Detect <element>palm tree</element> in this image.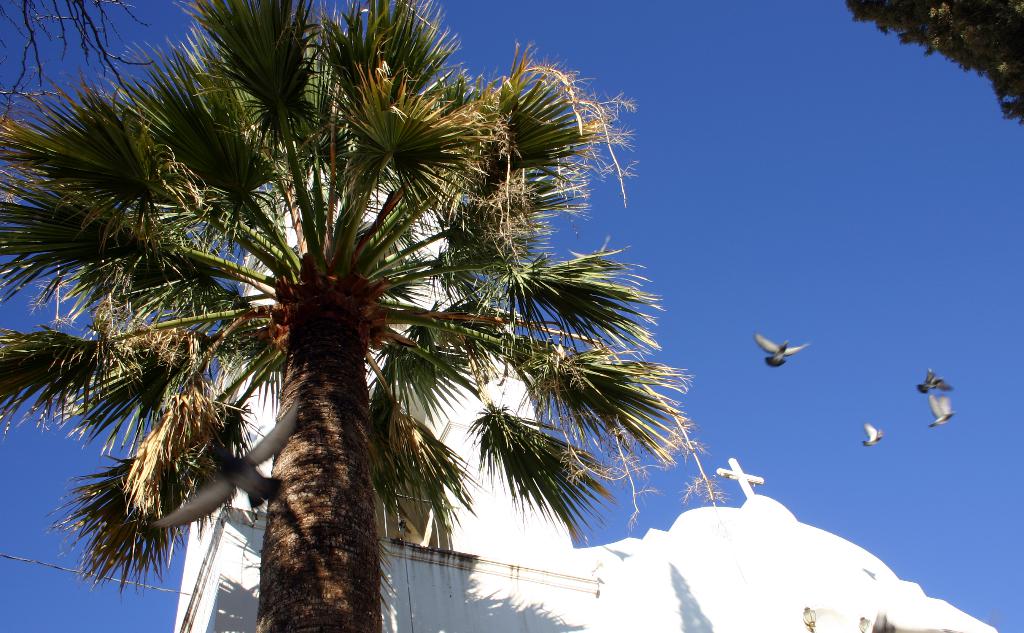
Detection: bbox=[86, 52, 609, 632].
